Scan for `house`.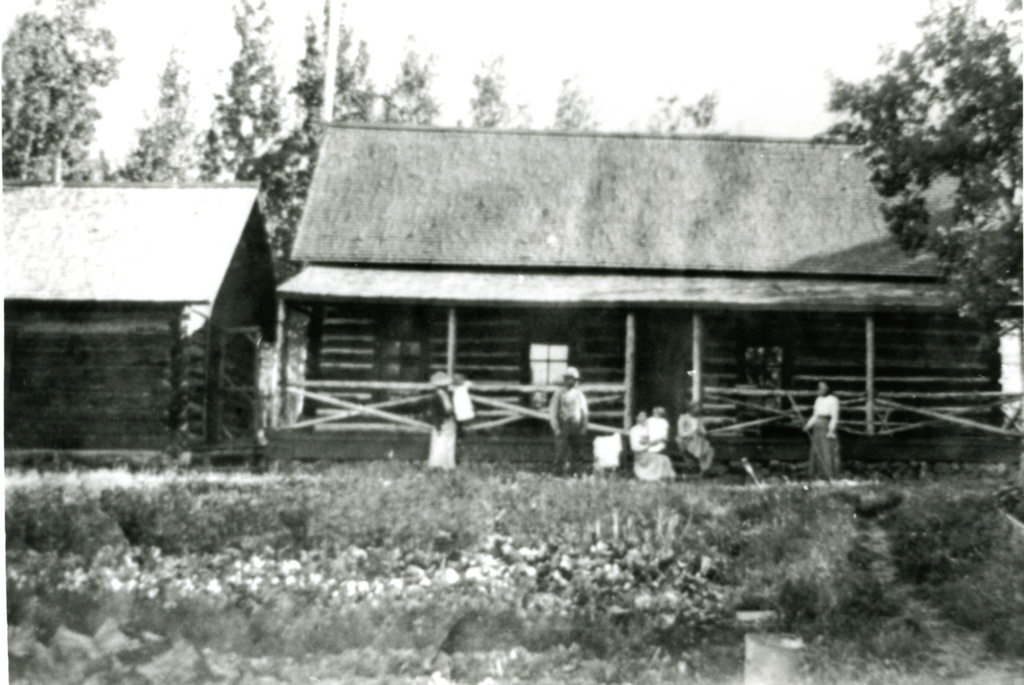
Scan result: pyautogui.locateOnScreen(3, 188, 285, 466).
